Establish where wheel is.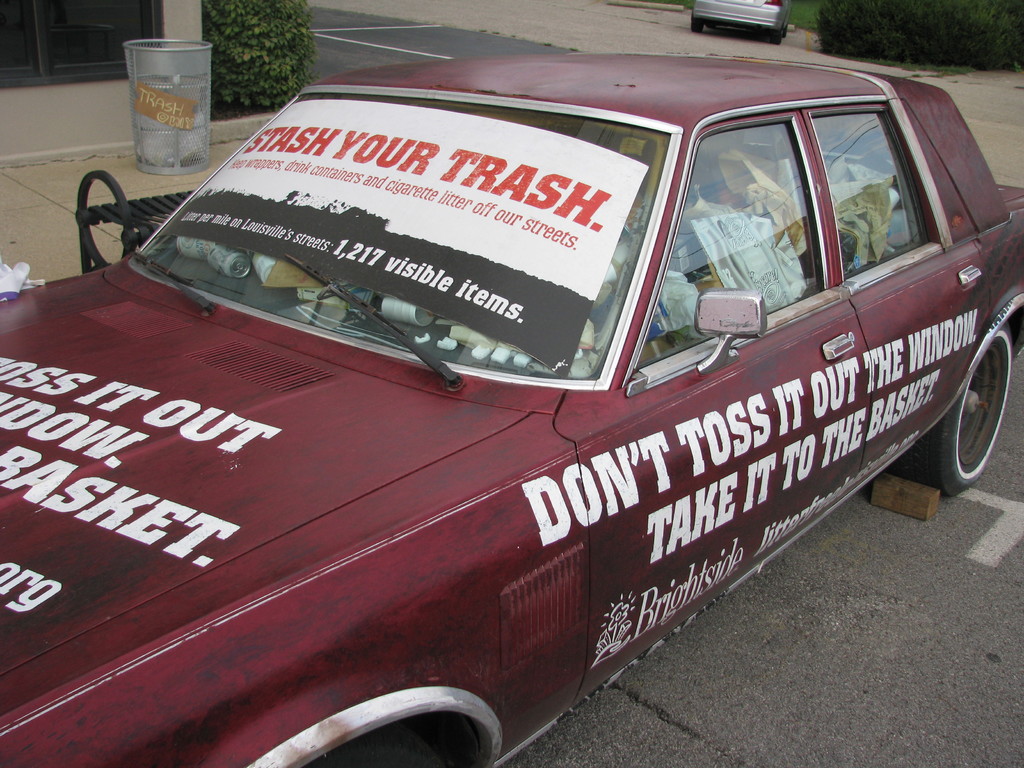
Established at <bbox>771, 29, 781, 44</bbox>.
